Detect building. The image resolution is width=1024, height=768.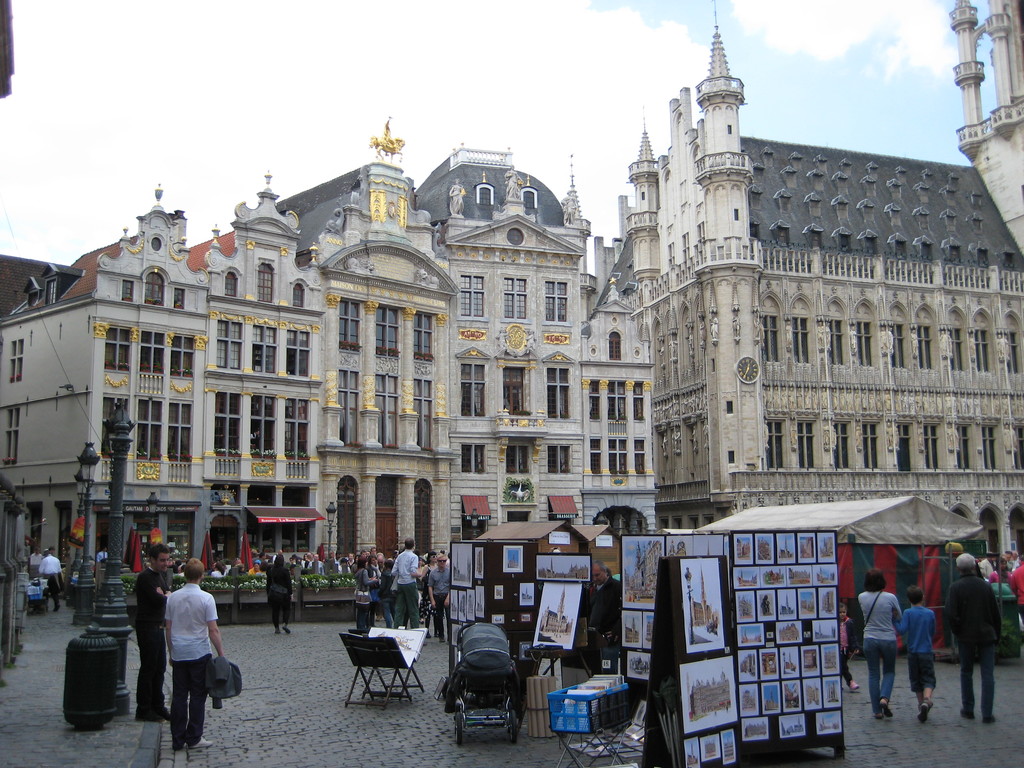
[0, 115, 660, 595].
